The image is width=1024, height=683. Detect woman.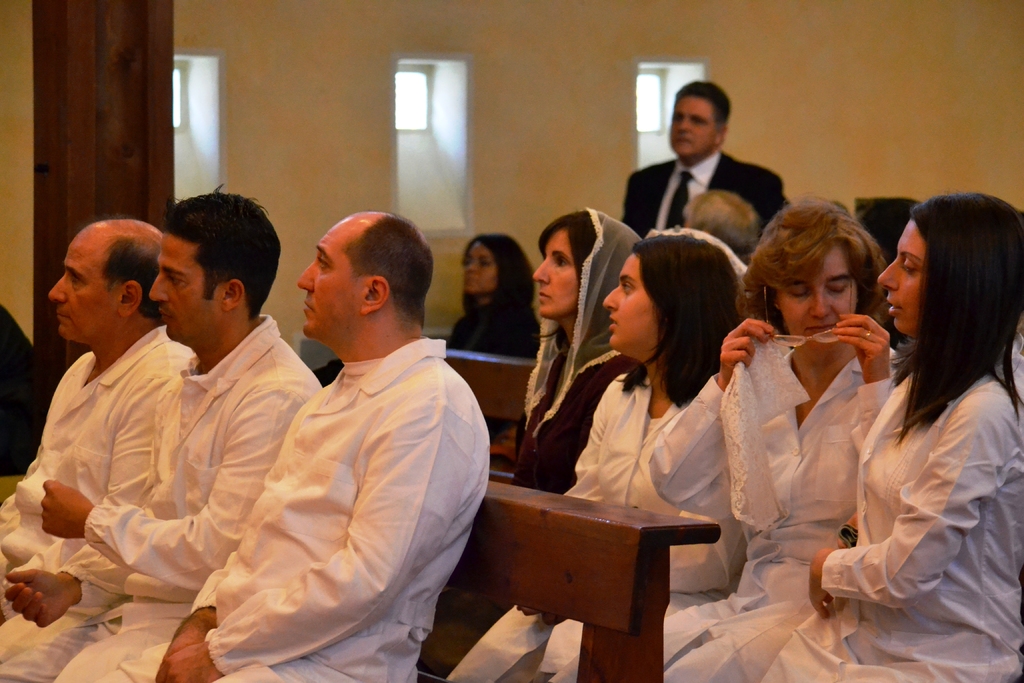
Detection: left=825, top=187, right=1022, bottom=682.
